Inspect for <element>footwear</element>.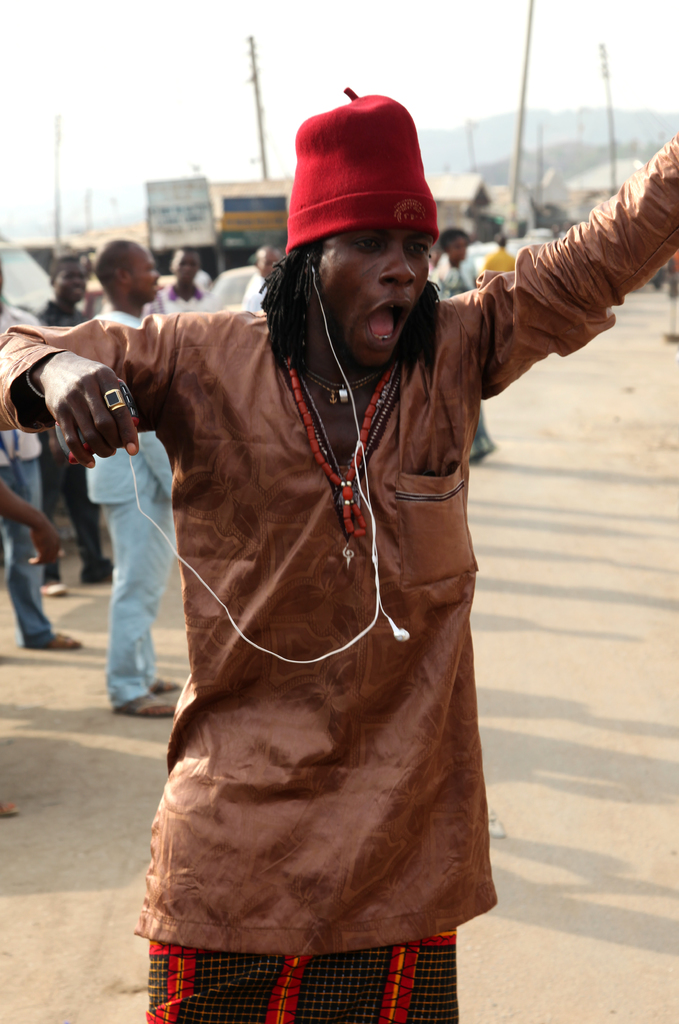
Inspection: x1=122 y1=698 x2=176 y2=725.
